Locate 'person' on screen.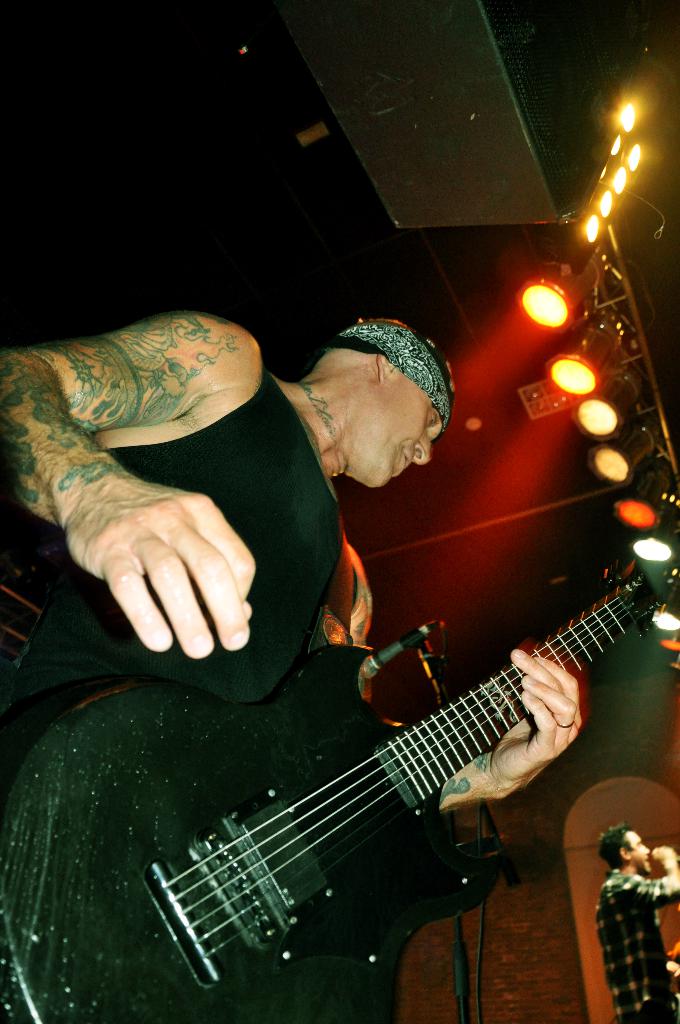
On screen at select_region(71, 331, 630, 1008).
